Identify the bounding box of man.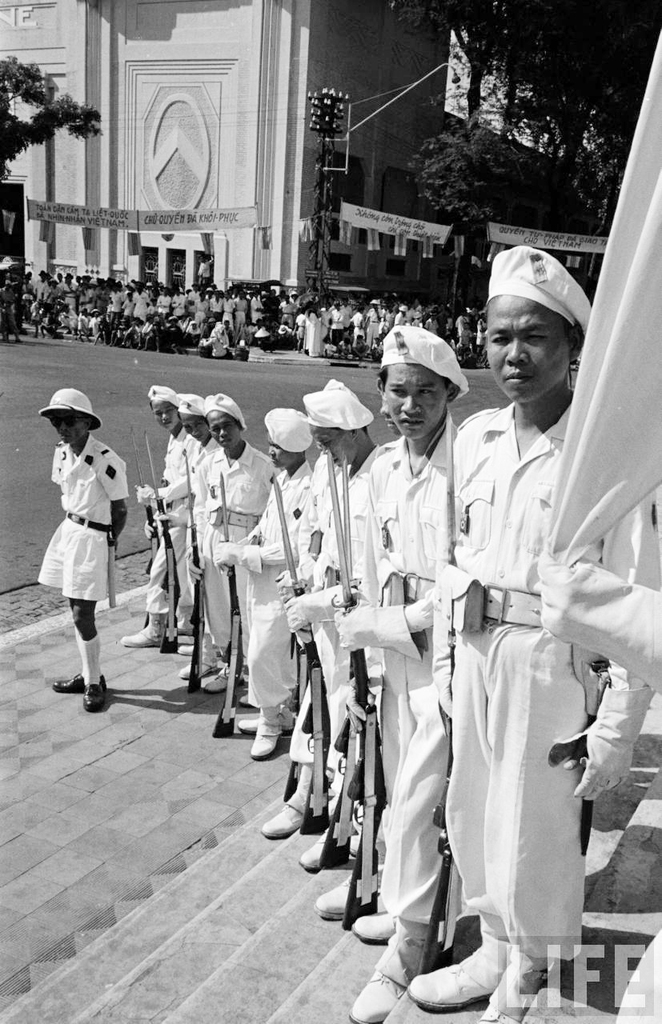
393 260 624 1002.
